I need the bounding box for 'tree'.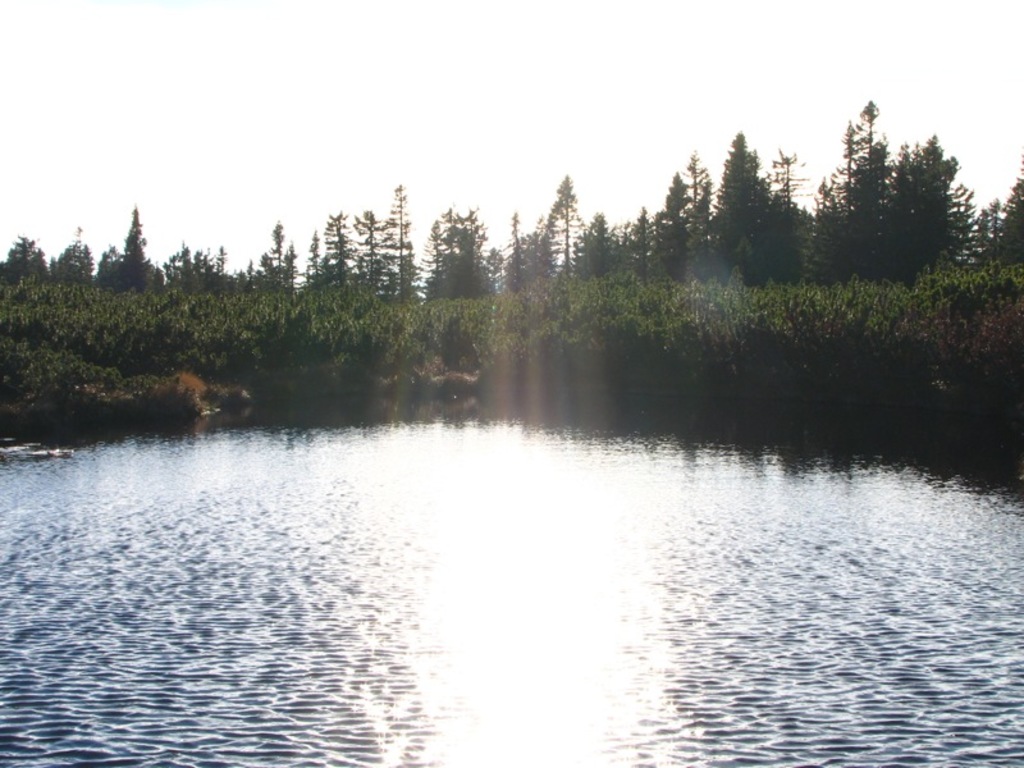
Here it is: (left=0, top=233, right=50, bottom=291).
